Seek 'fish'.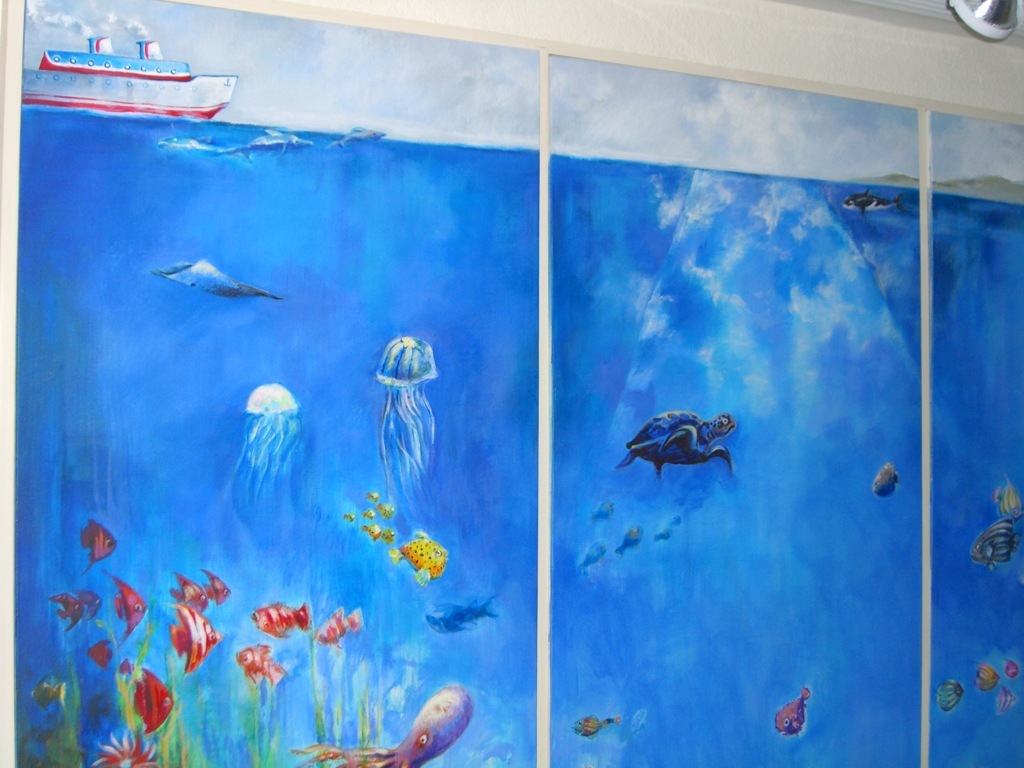
box=[80, 521, 114, 567].
